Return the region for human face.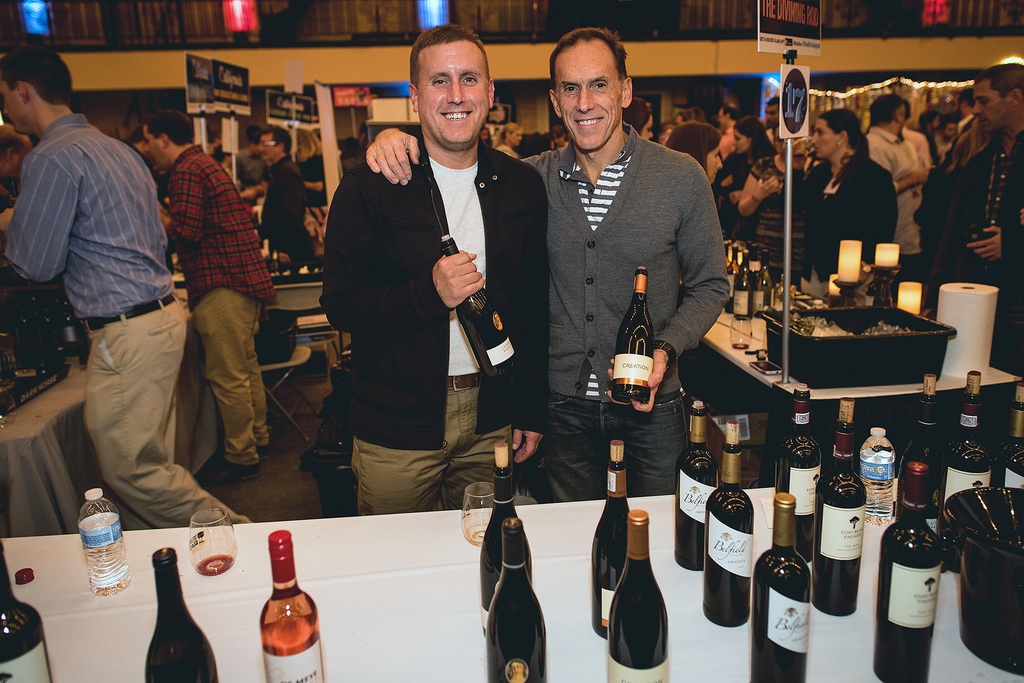
BBox(140, 124, 163, 168).
